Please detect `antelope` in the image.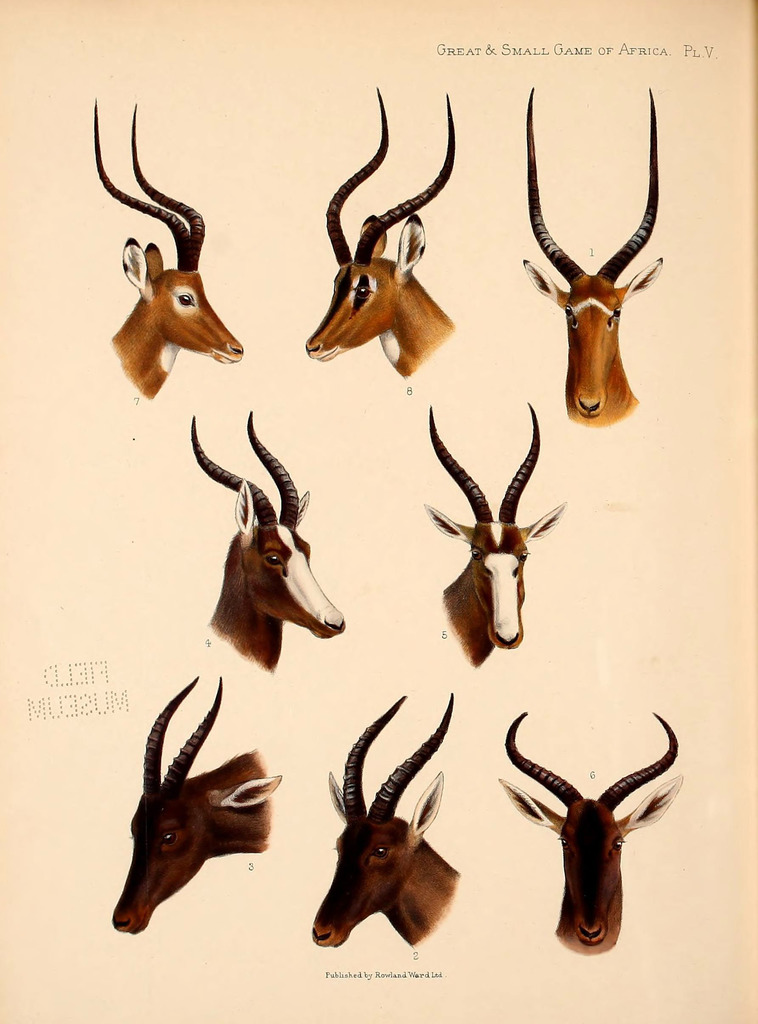
426:404:564:666.
